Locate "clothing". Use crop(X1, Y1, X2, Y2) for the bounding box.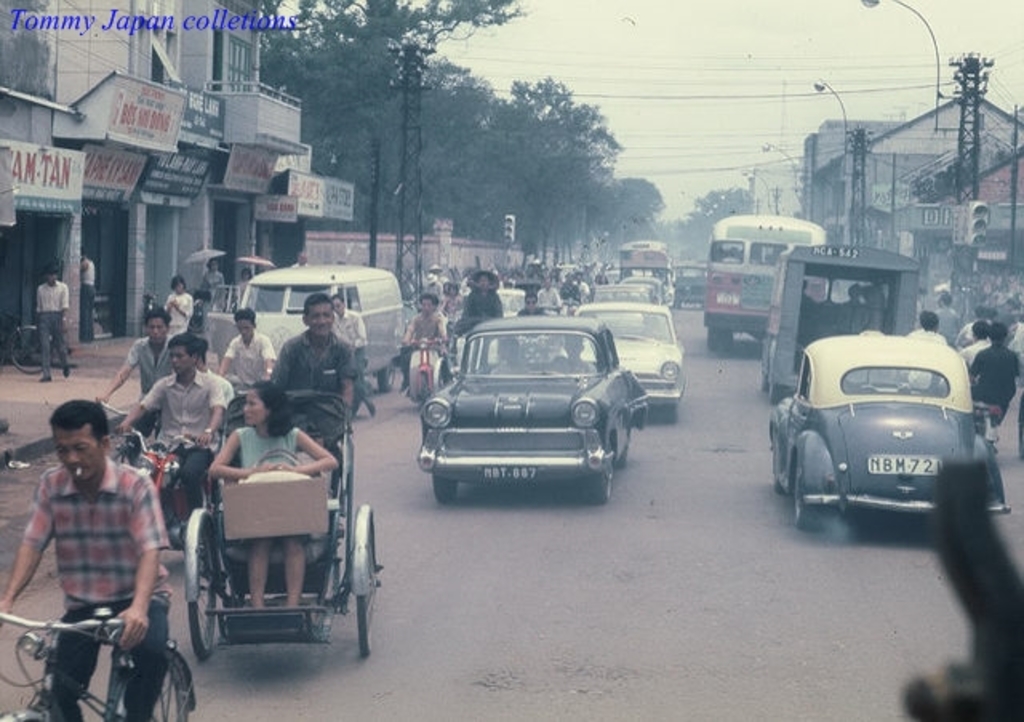
crop(224, 331, 280, 391).
